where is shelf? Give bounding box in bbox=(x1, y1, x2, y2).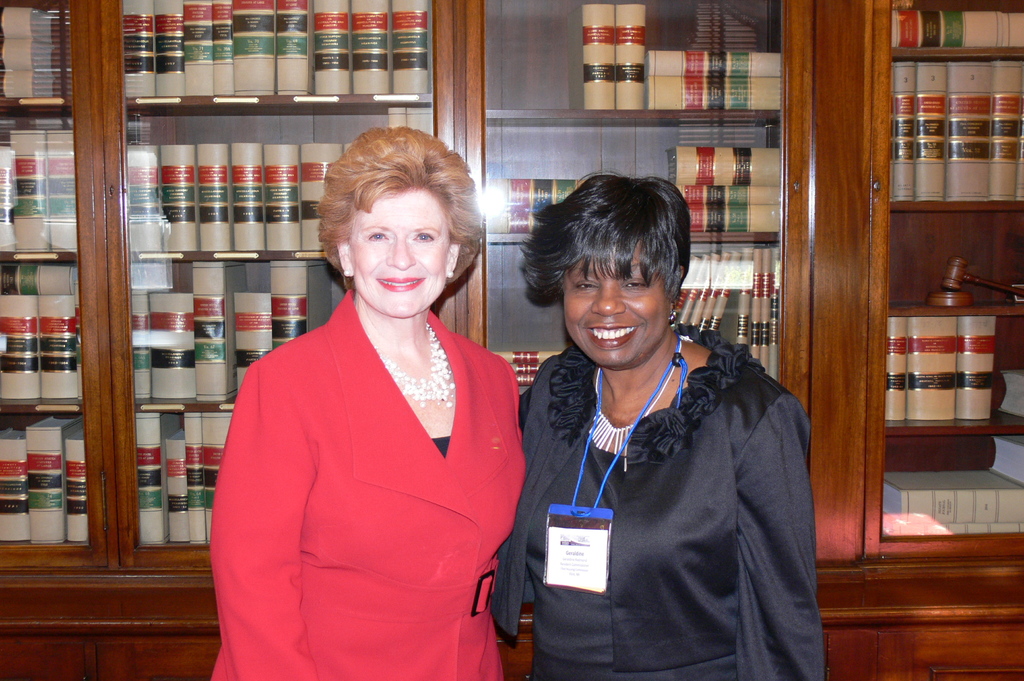
bbox=(140, 266, 350, 387).
